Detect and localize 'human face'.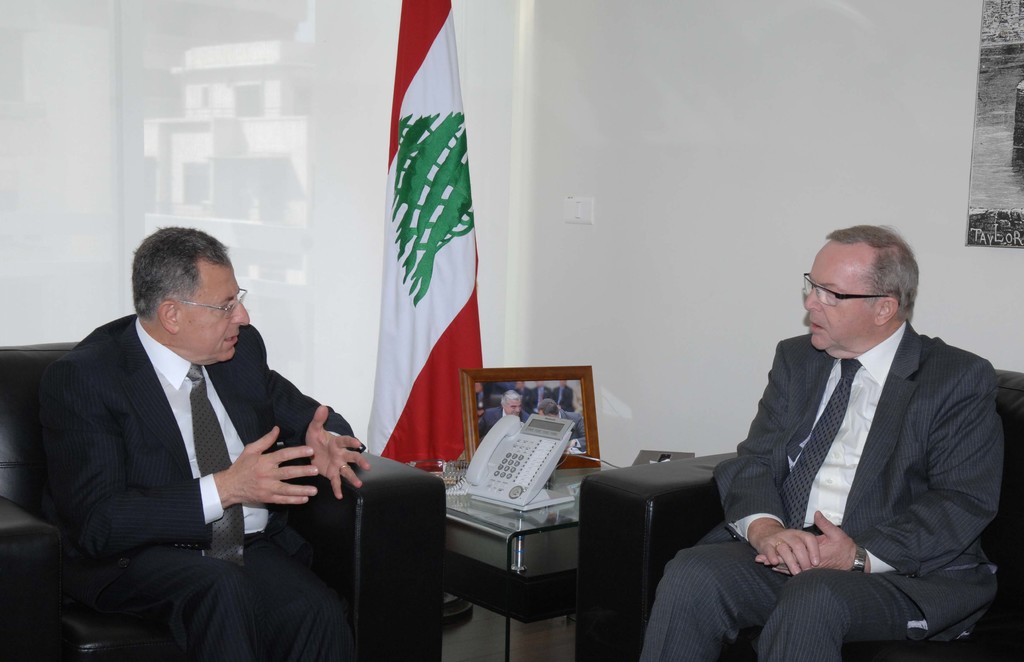
Localized at (181, 270, 249, 367).
